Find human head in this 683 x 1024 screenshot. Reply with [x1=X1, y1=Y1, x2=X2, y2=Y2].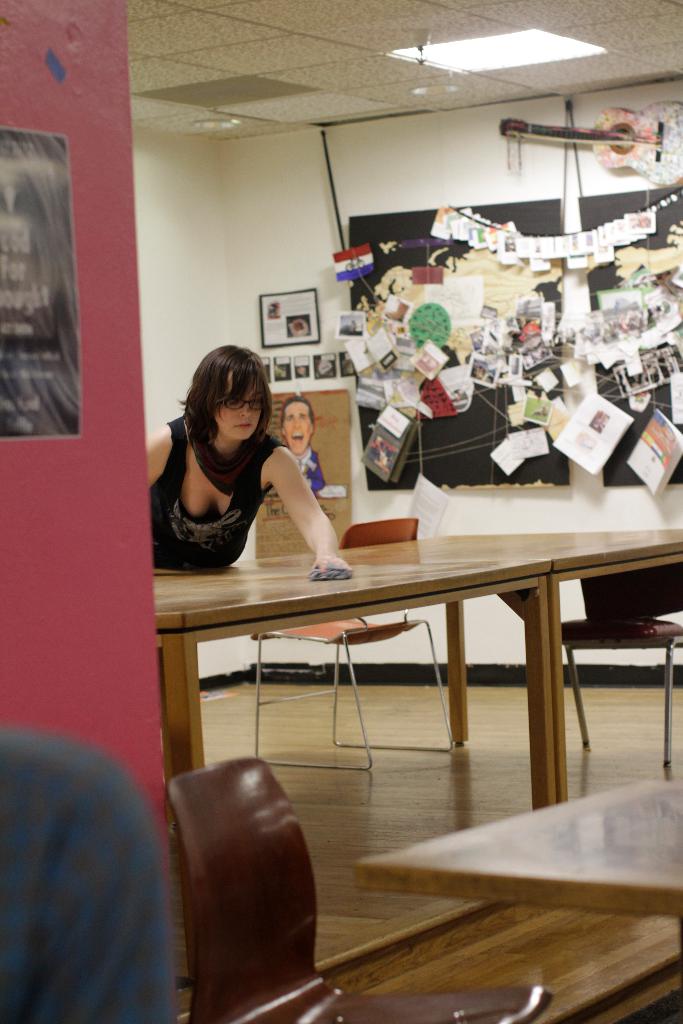
[x1=189, y1=338, x2=269, y2=438].
